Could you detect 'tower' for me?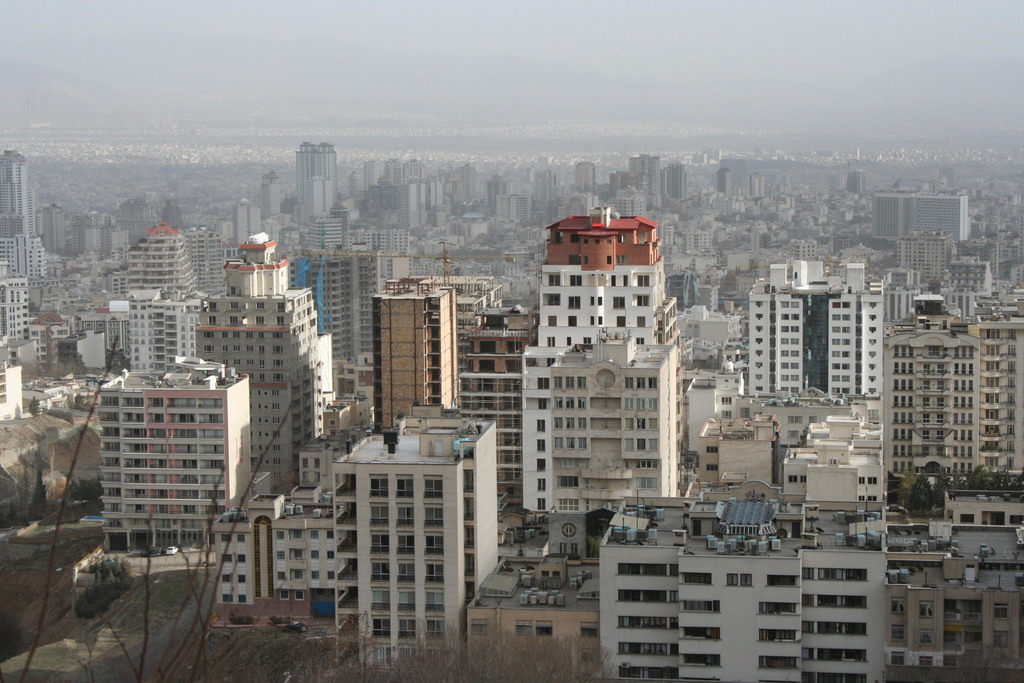
Detection result: (526, 199, 668, 519).
